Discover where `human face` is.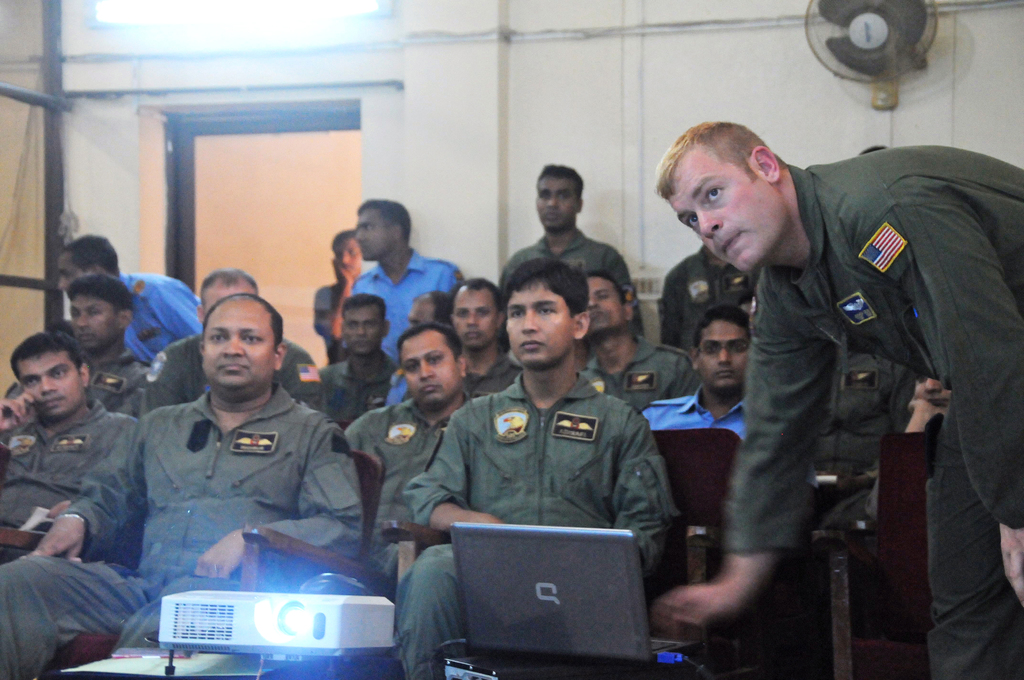
Discovered at left=507, top=283, right=573, bottom=366.
